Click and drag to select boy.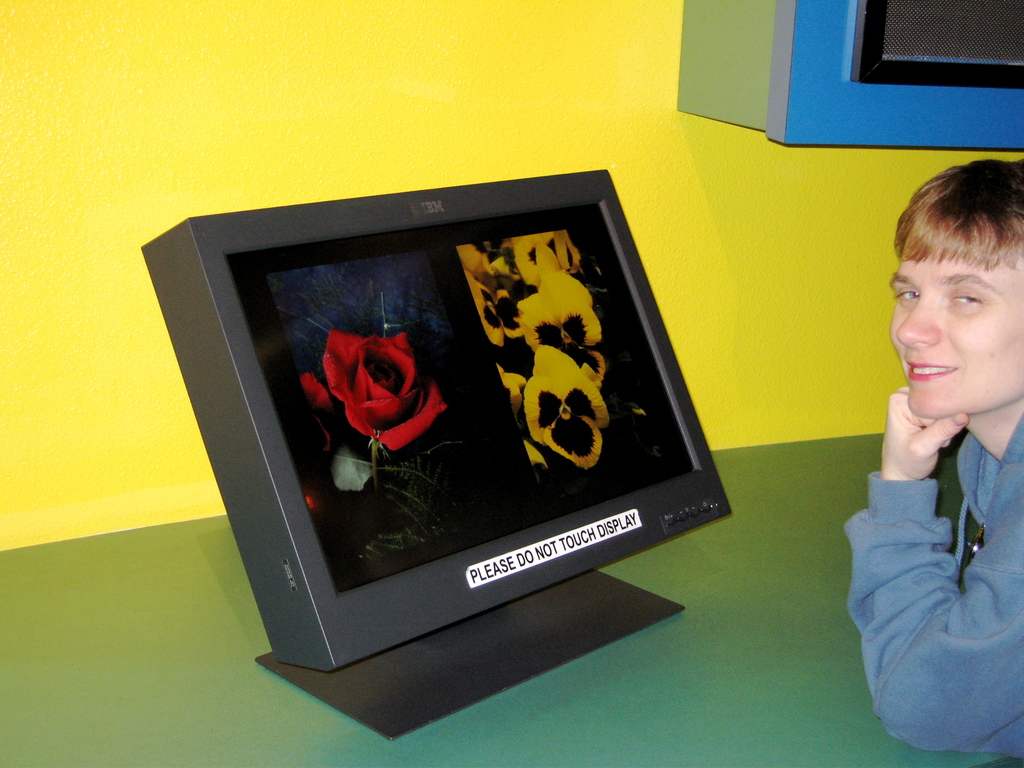
Selection: crop(822, 154, 1016, 767).
